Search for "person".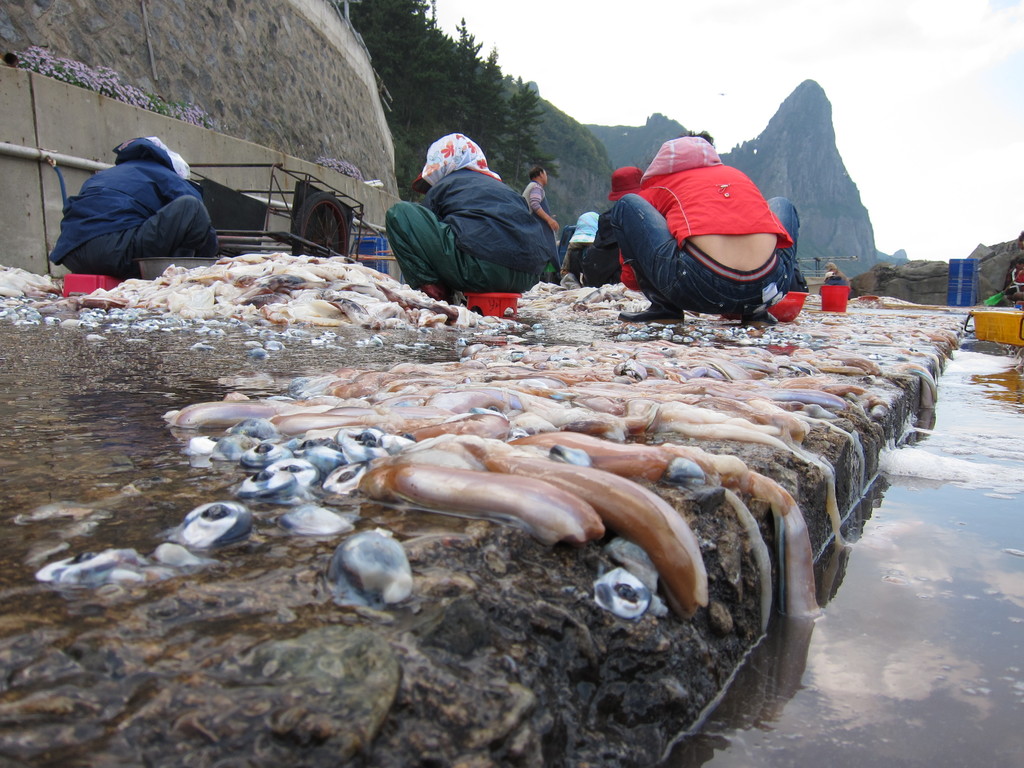
Found at {"x1": 608, "y1": 122, "x2": 800, "y2": 321}.
